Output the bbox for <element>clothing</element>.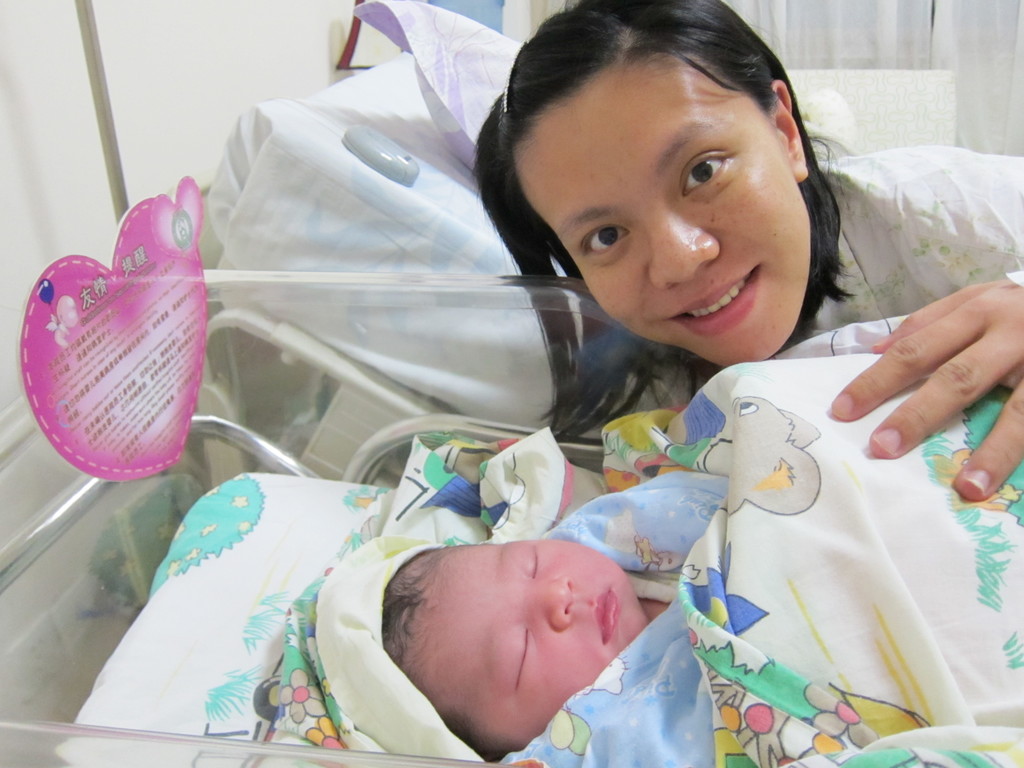
x1=815 y1=148 x2=1023 y2=331.
